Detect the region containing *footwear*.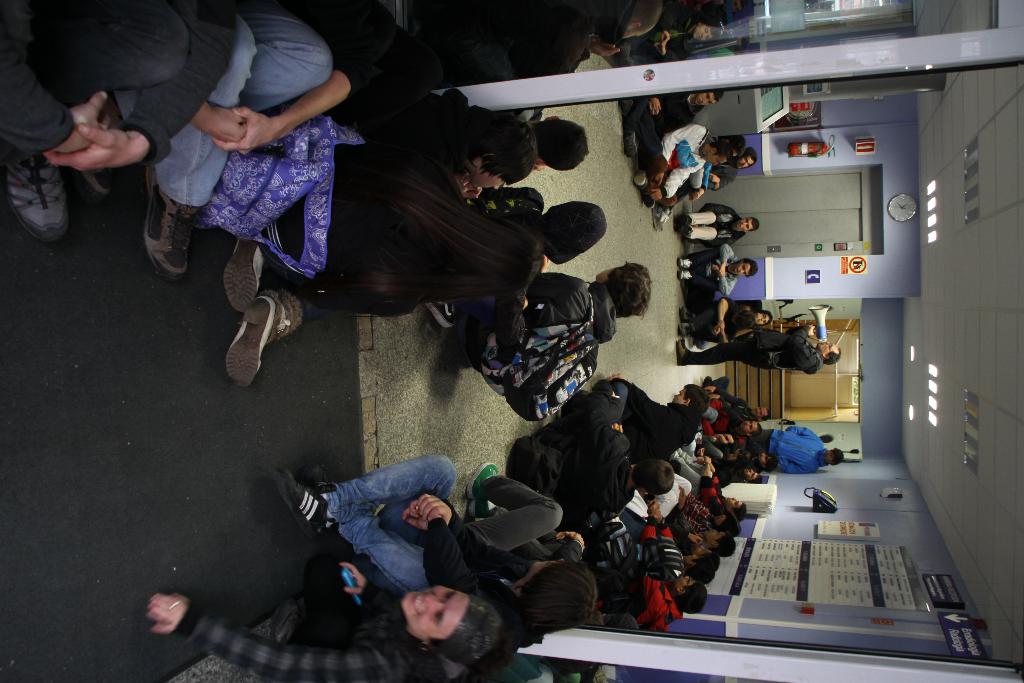
x1=678 y1=341 x2=685 y2=363.
